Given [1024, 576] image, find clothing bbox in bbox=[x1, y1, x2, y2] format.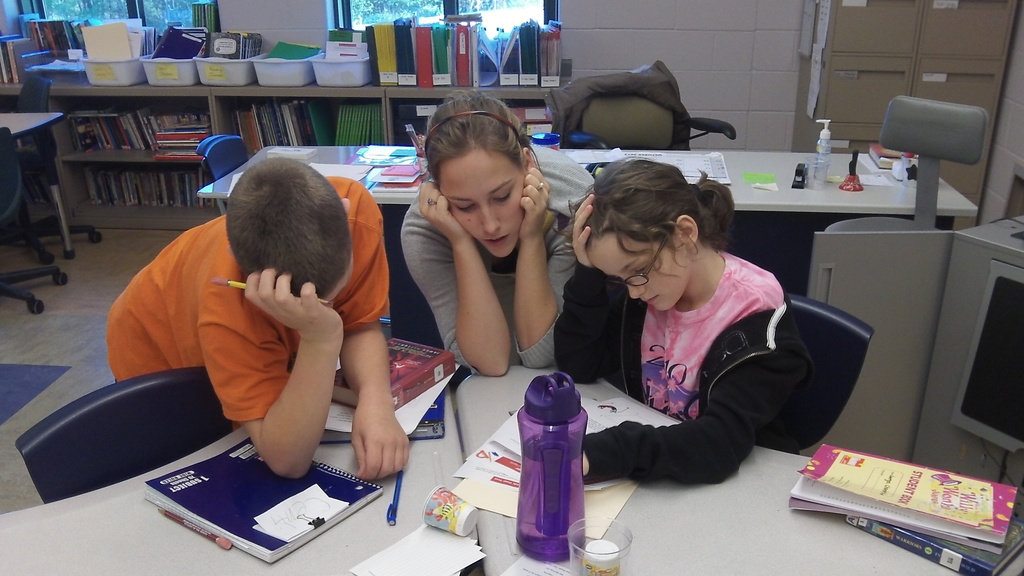
bbox=[112, 169, 393, 426].
